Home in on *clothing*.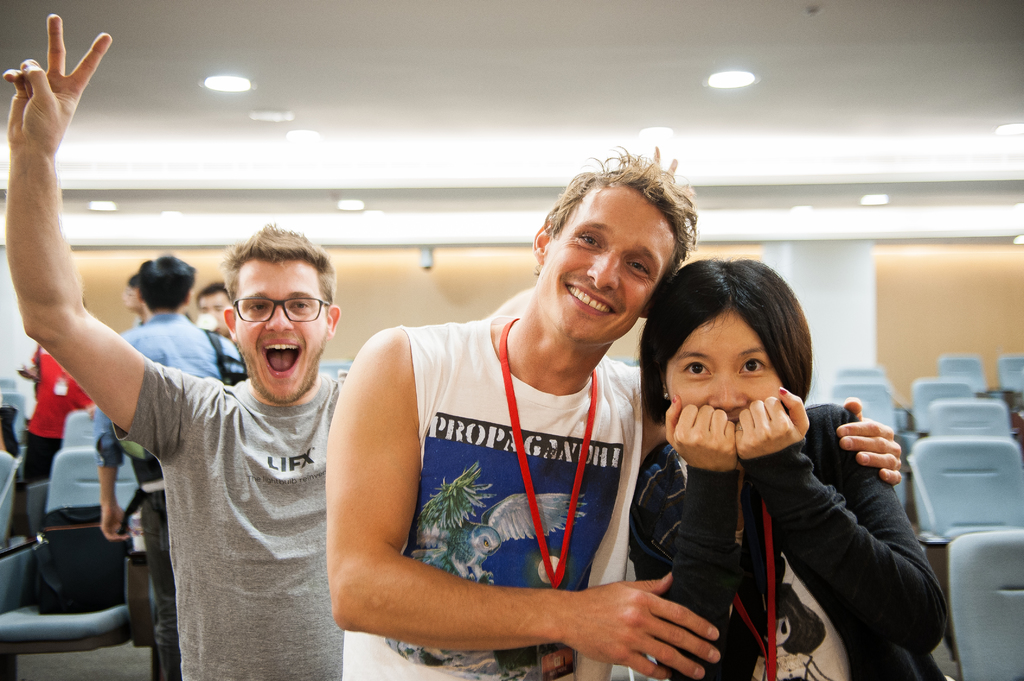
Homed in at box=[111, 365, 344, 680].
